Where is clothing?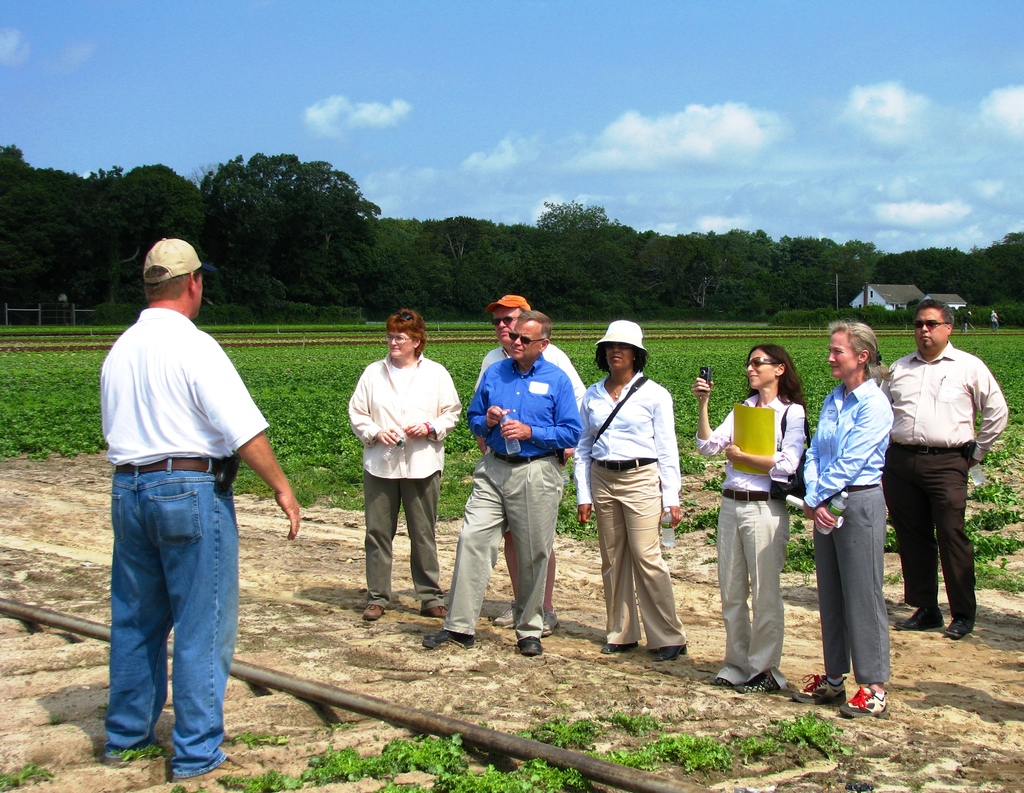
x1=608 y1=470 x2=675 y2=650.
